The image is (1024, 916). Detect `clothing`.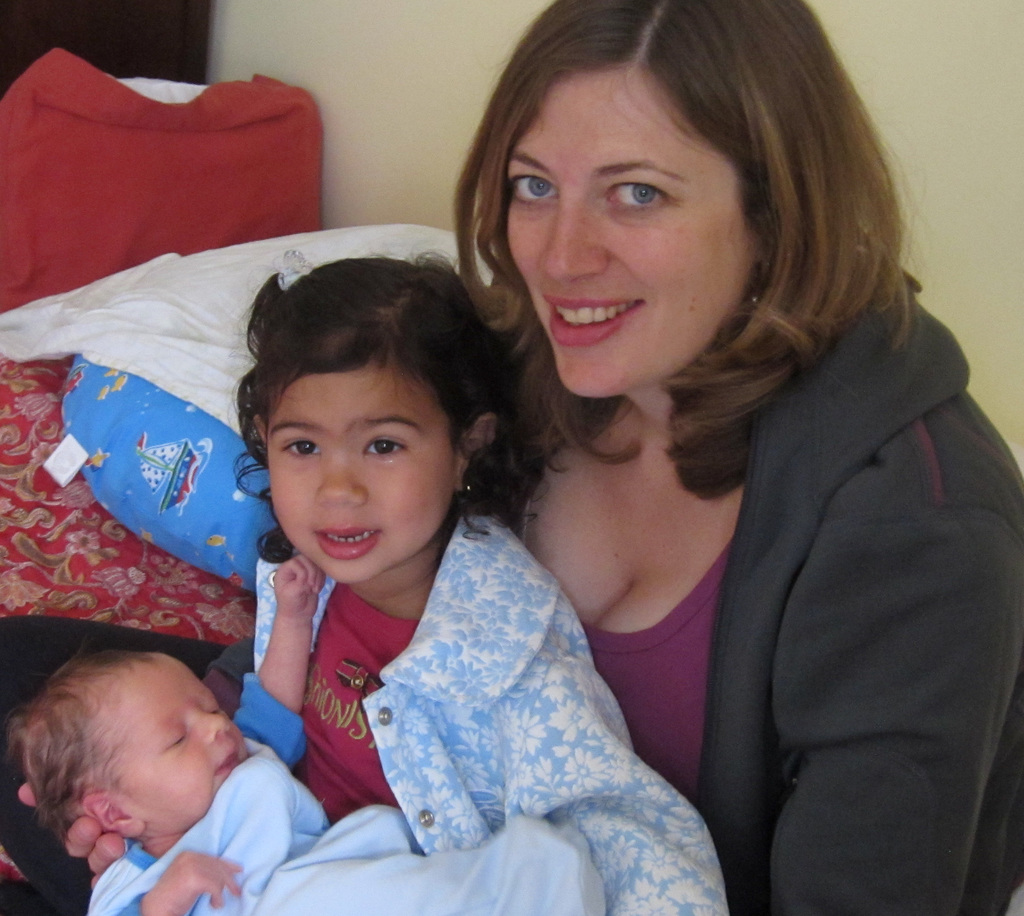
Detection: (left=505, top=279, right=1023, bottom=915).
